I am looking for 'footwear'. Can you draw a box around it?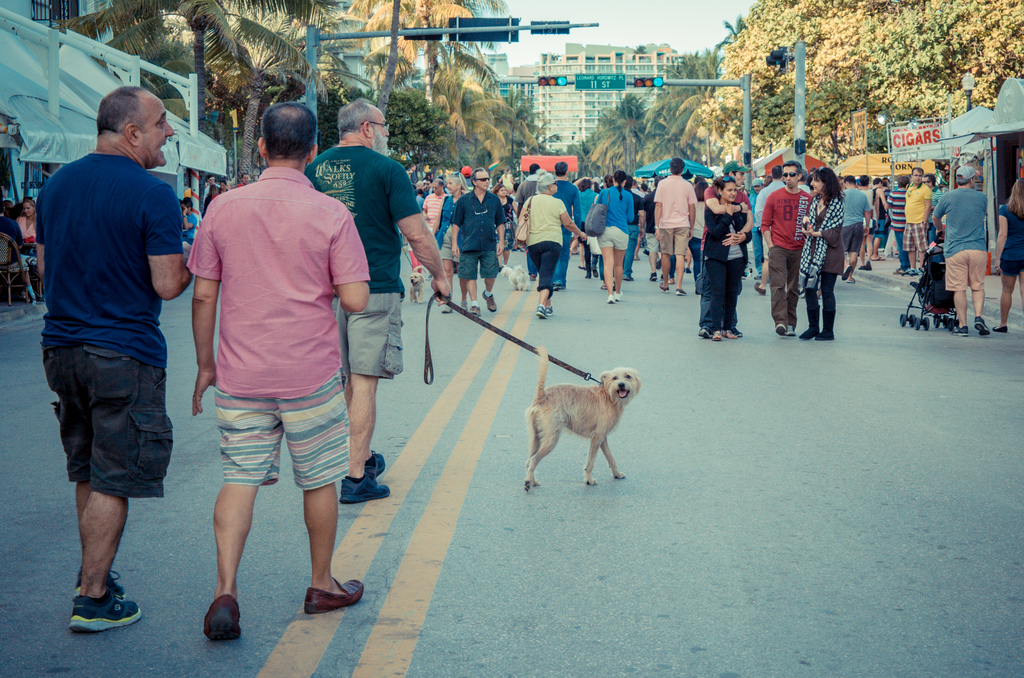
Sure, the bounding box is <bbox>511, 244, 520, 252</bbox>.
